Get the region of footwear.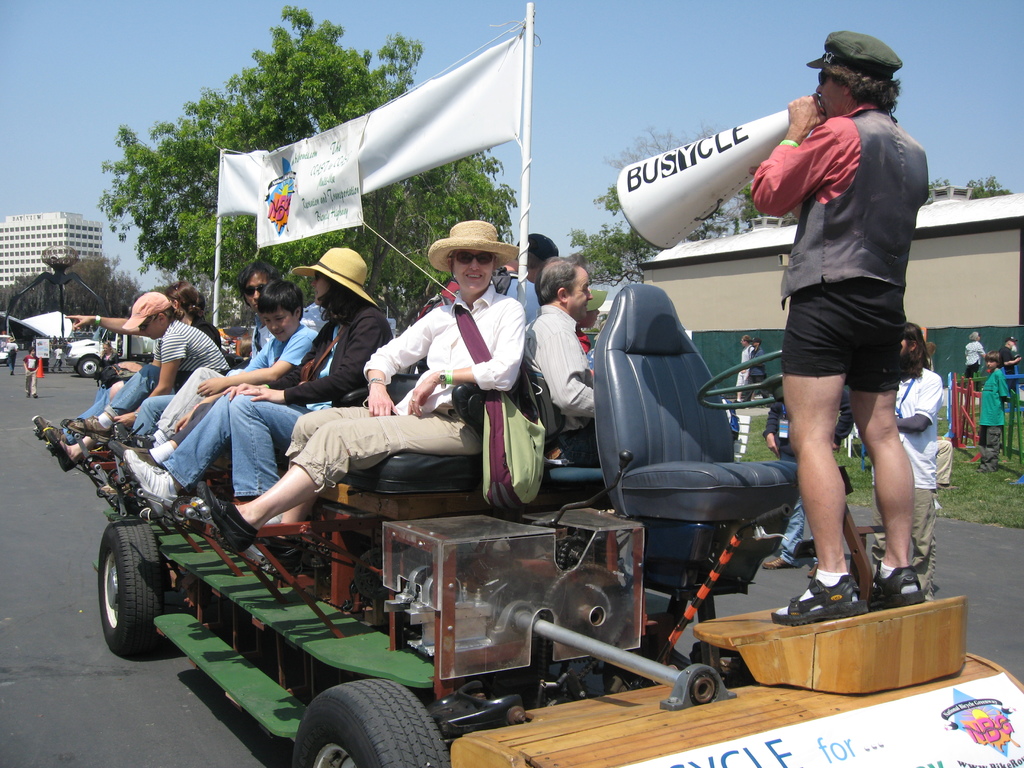
<region>45, 429, 78, 468</region>.
